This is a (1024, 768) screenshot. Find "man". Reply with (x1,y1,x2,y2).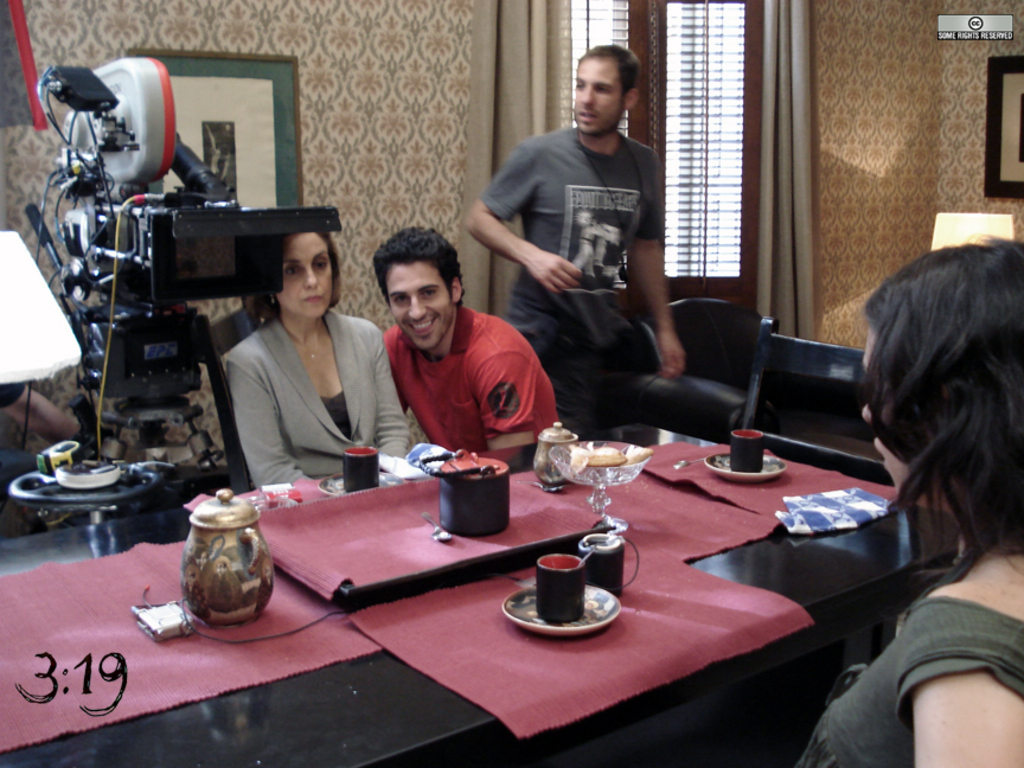
(369,226,559,468).
